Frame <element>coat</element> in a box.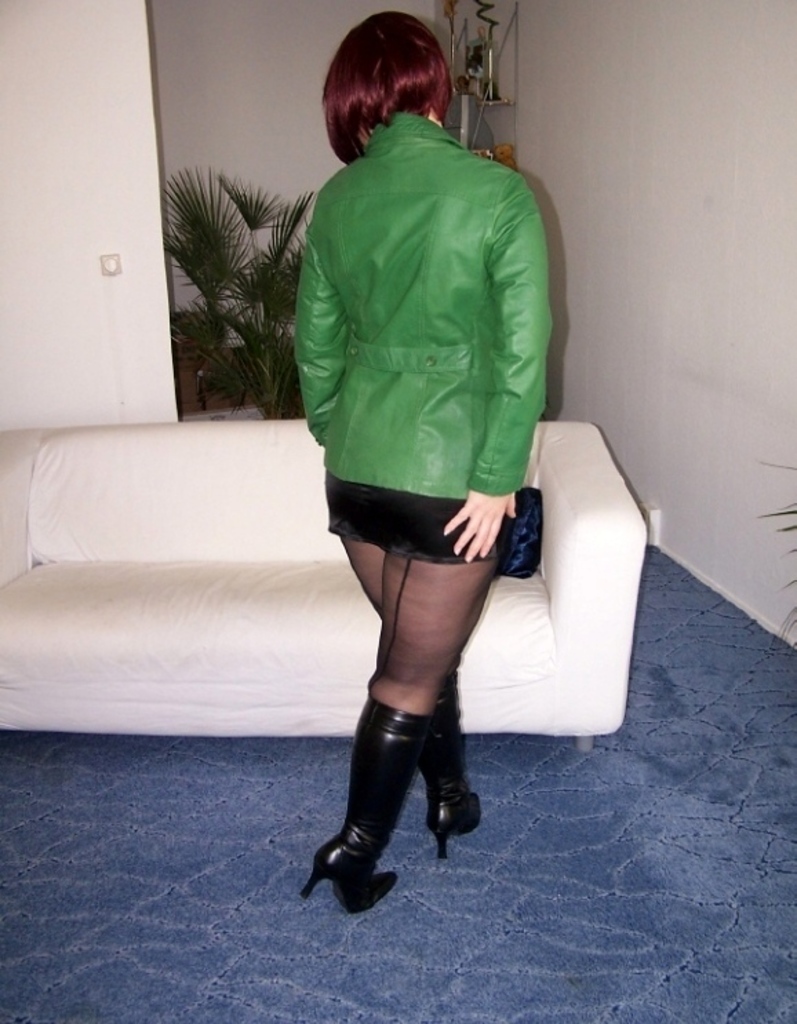
<bbox>295, 109, 550, 500</bbox>.
